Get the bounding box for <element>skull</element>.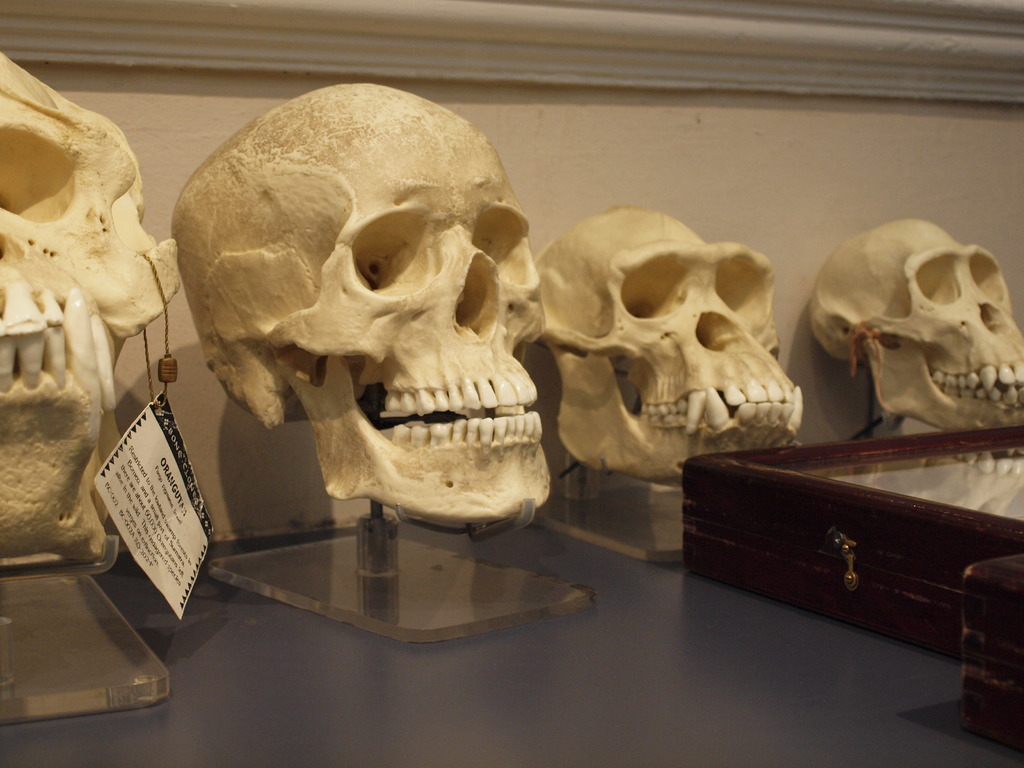
box=[538, 206, 808, 479].
